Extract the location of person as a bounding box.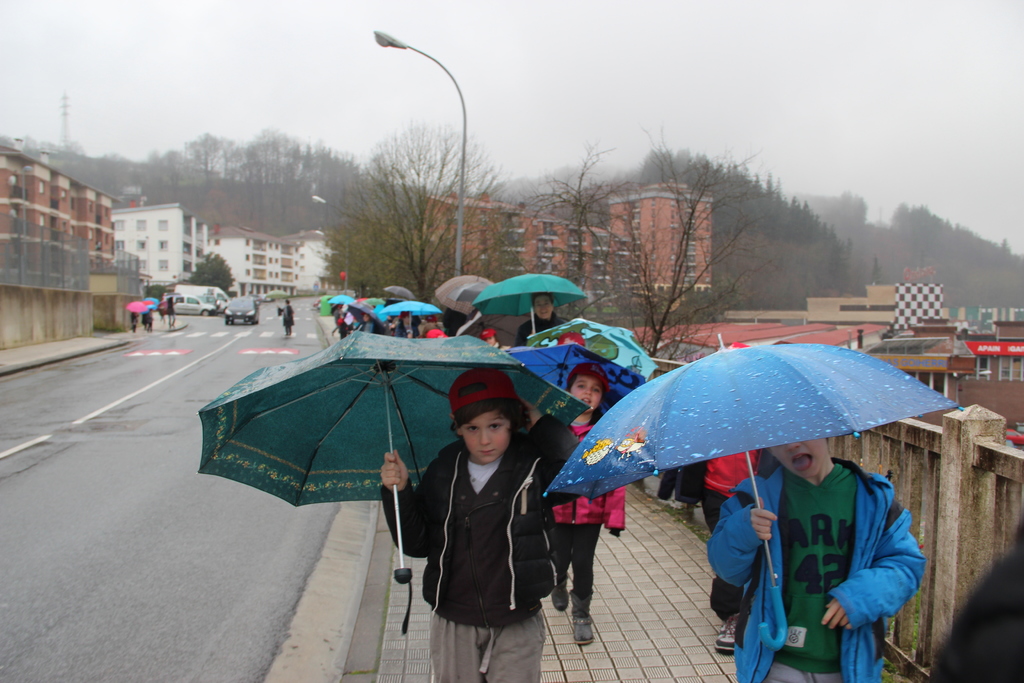
locate(141, 306, 148, 330).
